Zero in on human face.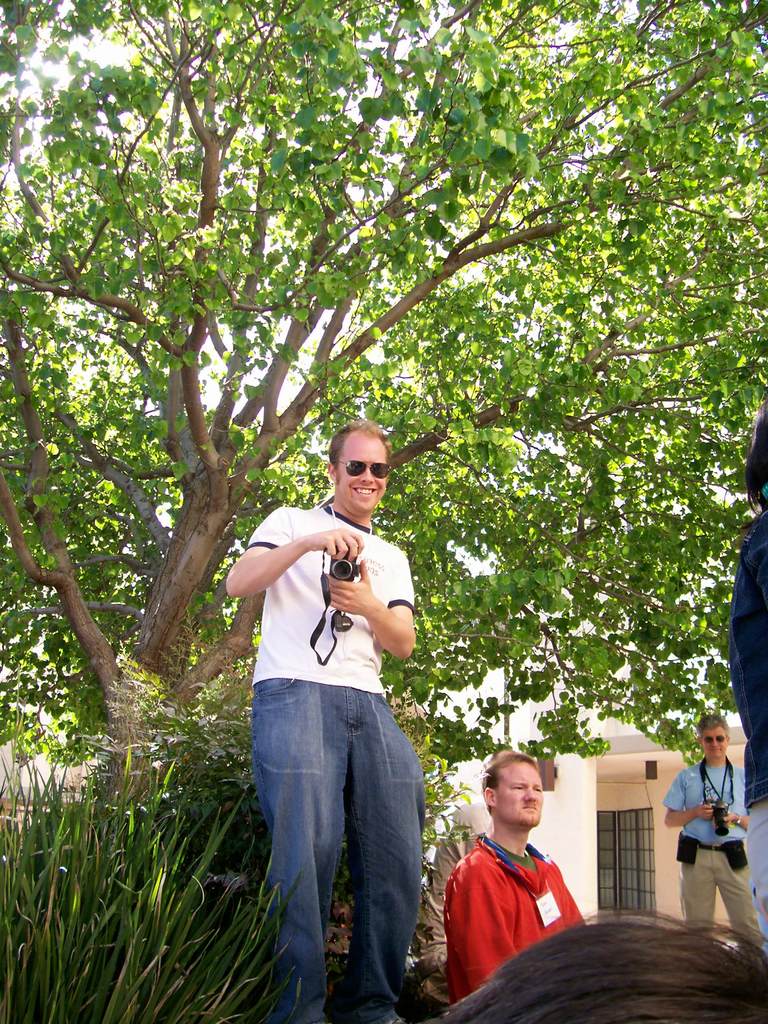
Zeroed in: 497:764:544:826.
